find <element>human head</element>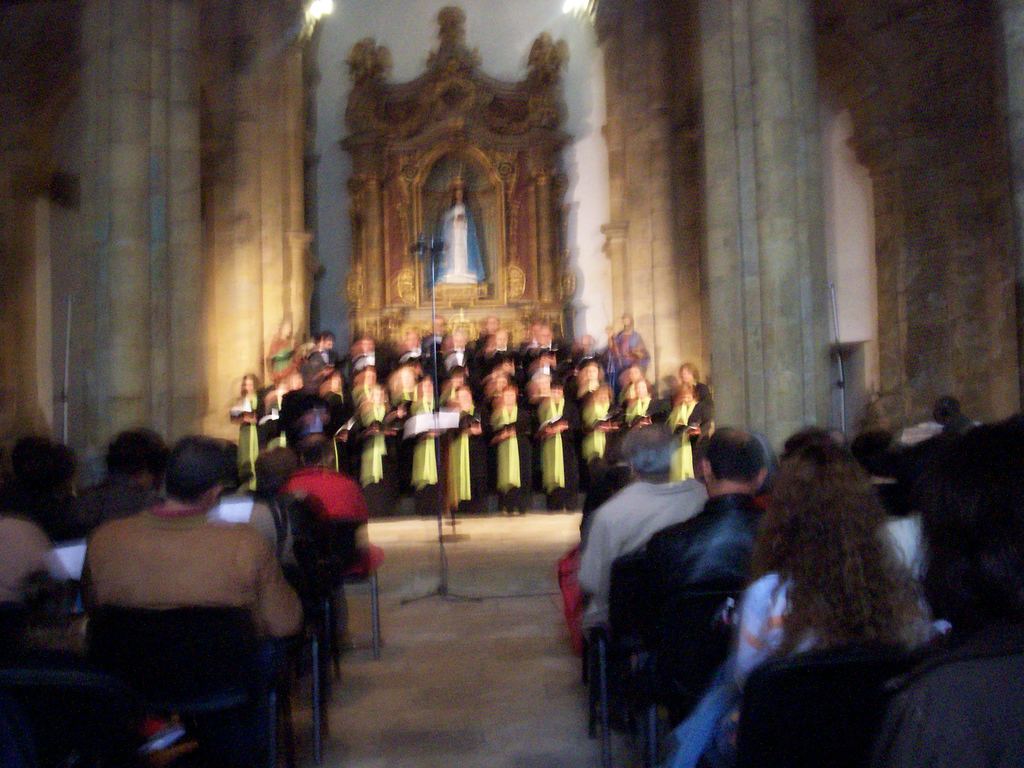
box=[294, 435, 339, 470]
